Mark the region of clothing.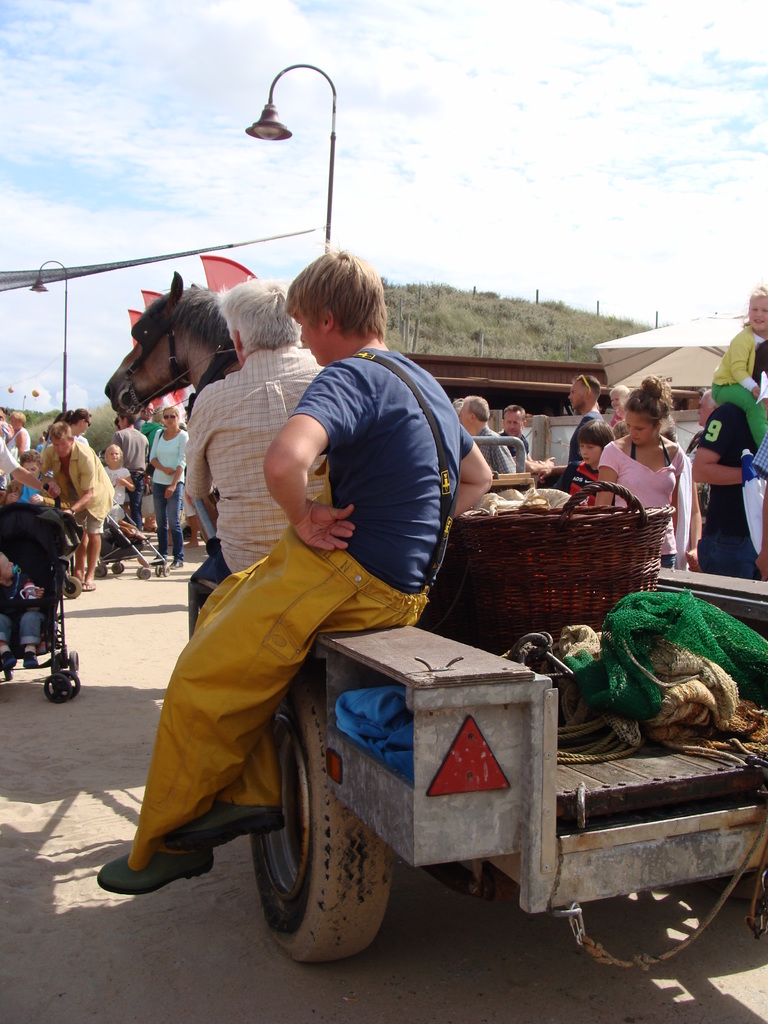
Region: x1=0, y1=442, x2=25, y2=494.
